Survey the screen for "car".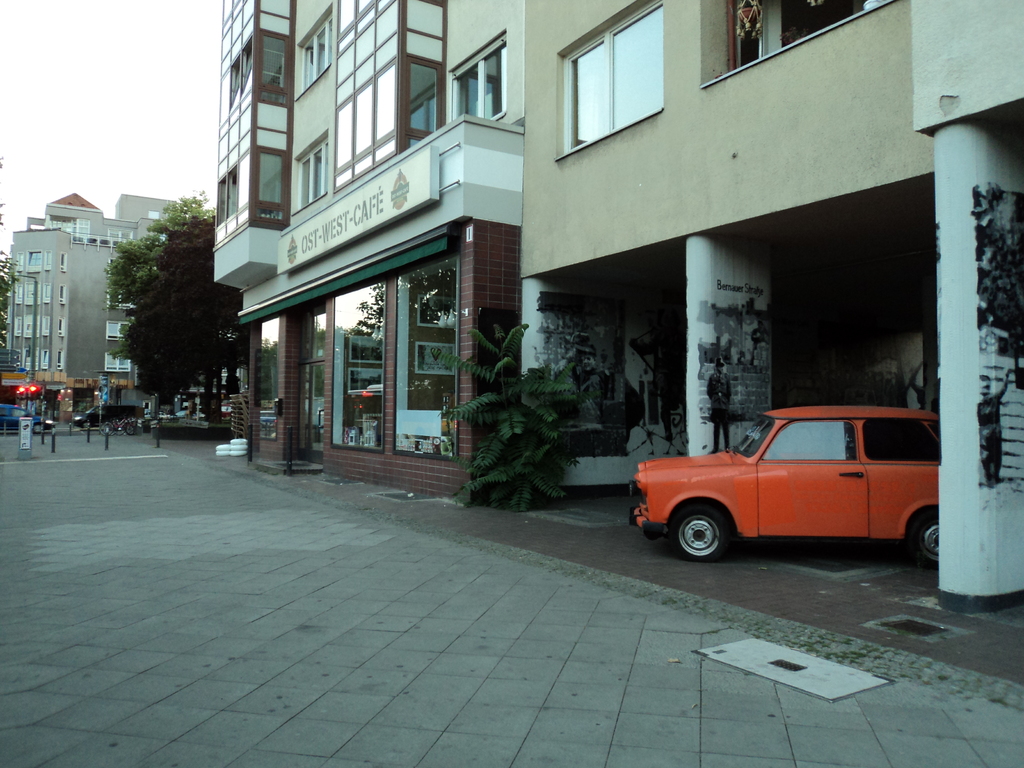
Survey found: 631,403,942,568.
